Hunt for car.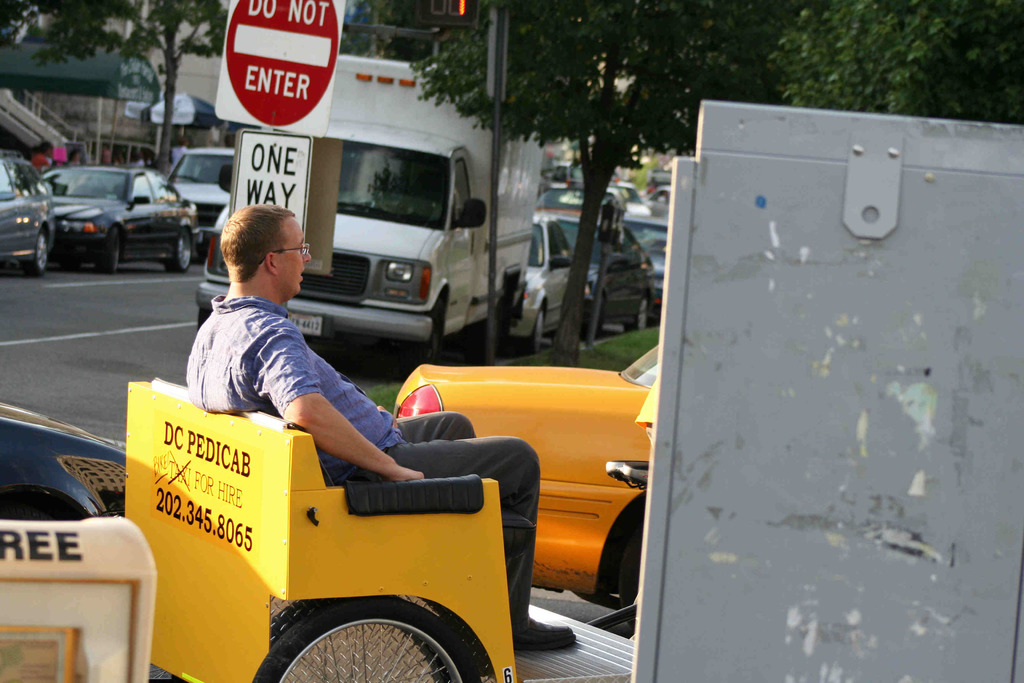
Hunted down at (left=508, top=205, right=573, bottom=347).
